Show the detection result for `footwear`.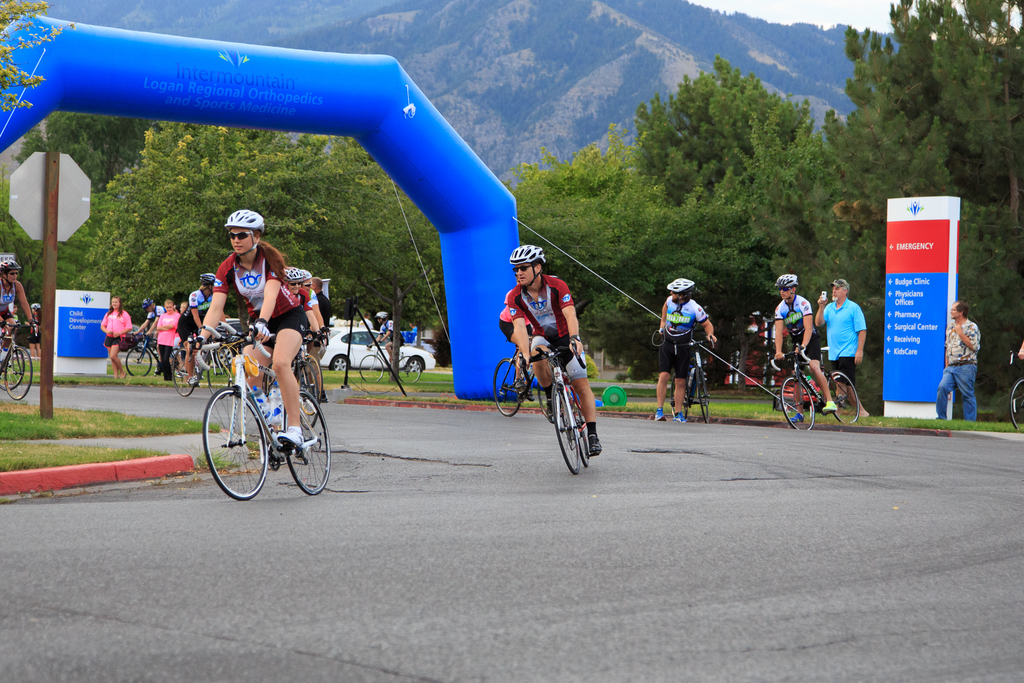
589/436/604/453.
